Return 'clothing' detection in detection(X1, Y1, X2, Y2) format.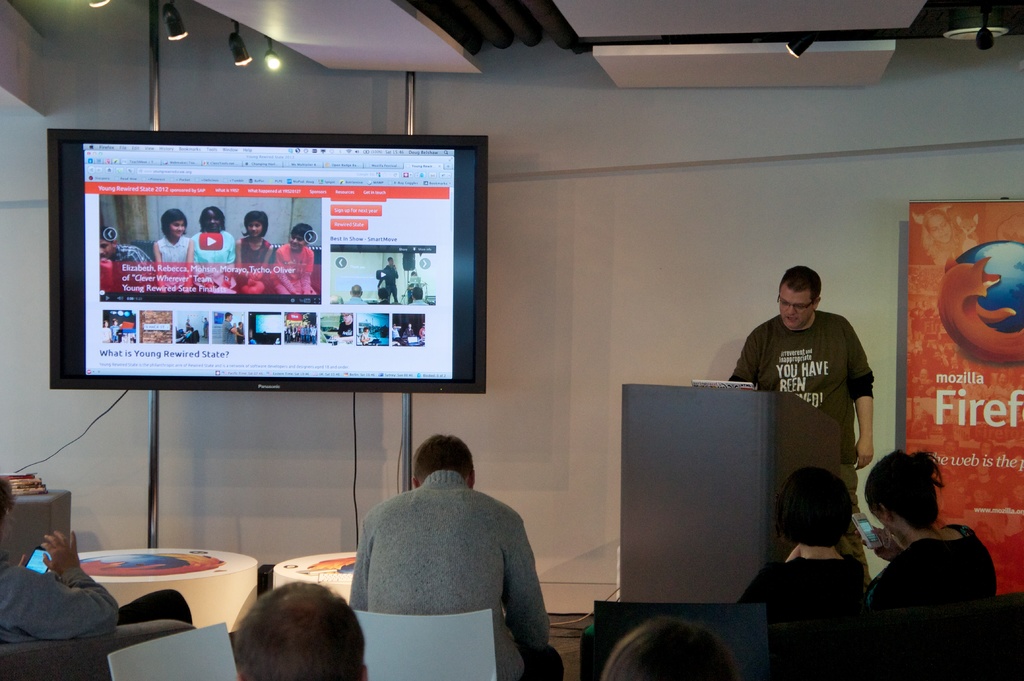
detection(340, 439, 551, 680).
